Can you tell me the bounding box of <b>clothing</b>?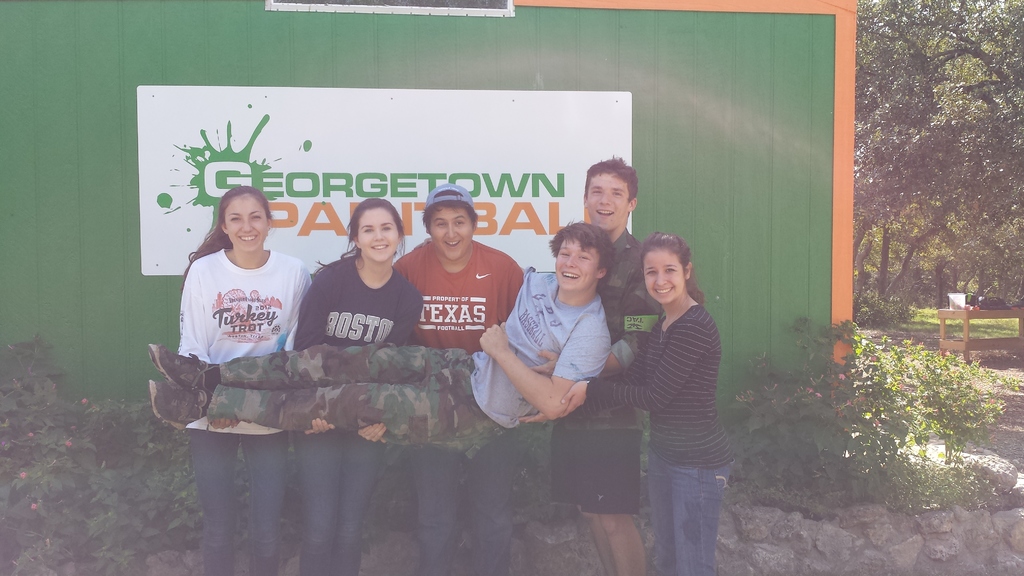
(left=594, top=223, right=661, bottom=371).
